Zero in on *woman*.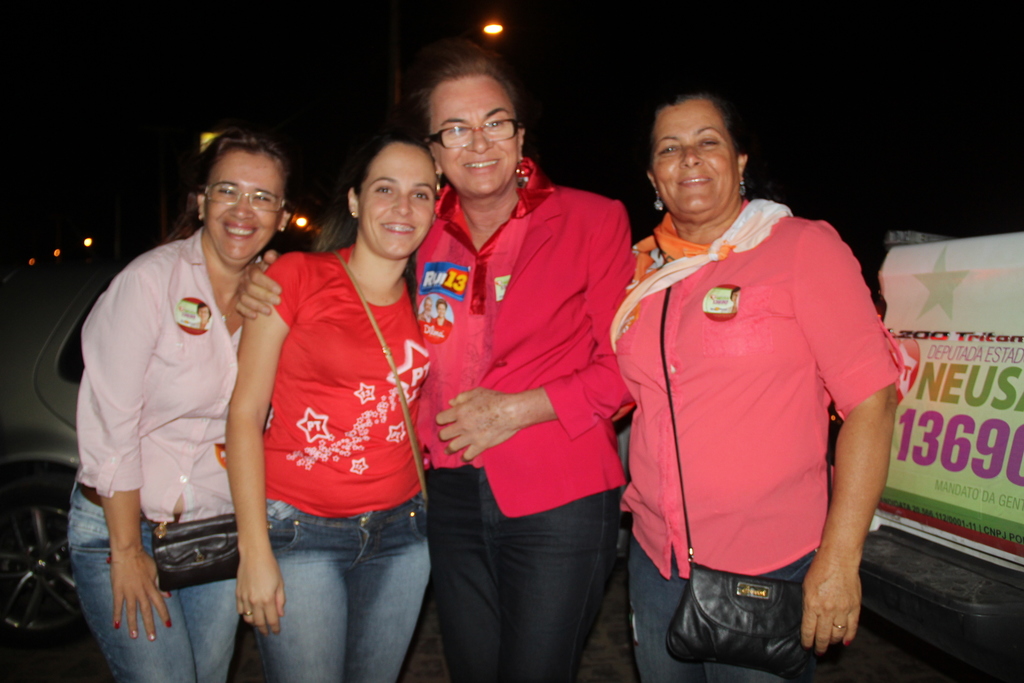
Zeroed in: x1=63, y1=126, x2=291, y2=682.
